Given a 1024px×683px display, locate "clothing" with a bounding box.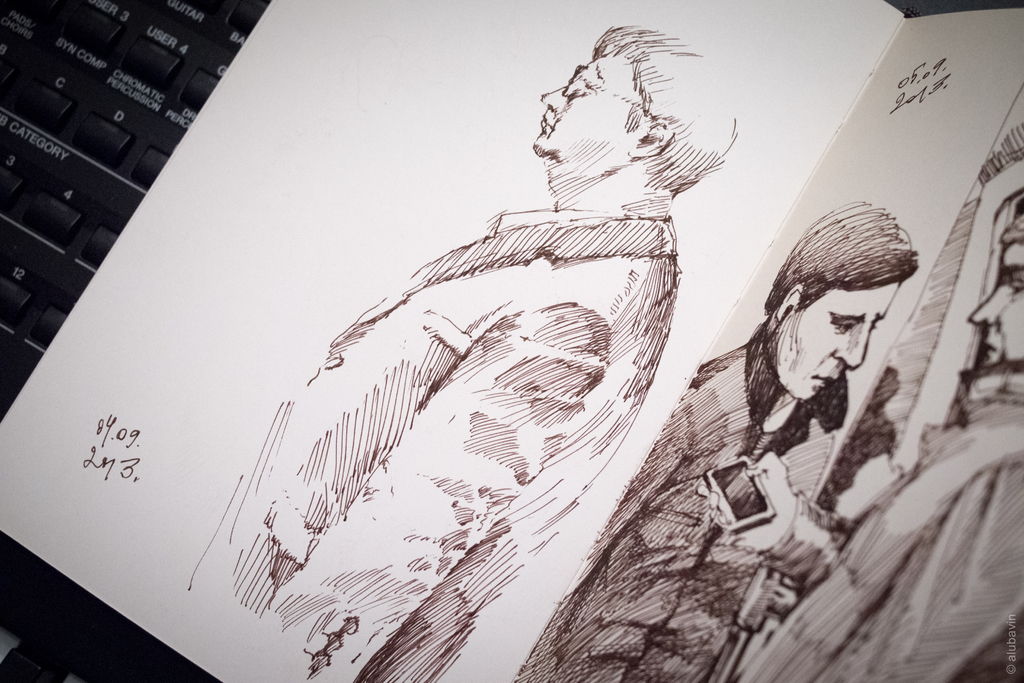
Located: bbox=[517, 319, 851, 682].
